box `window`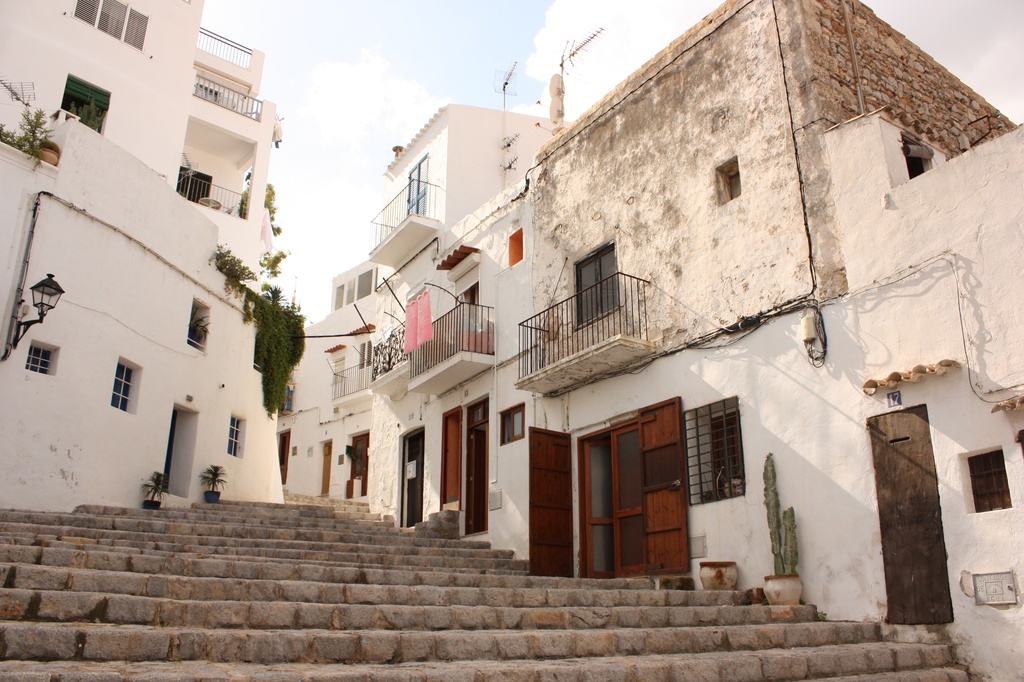
[x1=73, y1=0, x2=150, y2=53]
